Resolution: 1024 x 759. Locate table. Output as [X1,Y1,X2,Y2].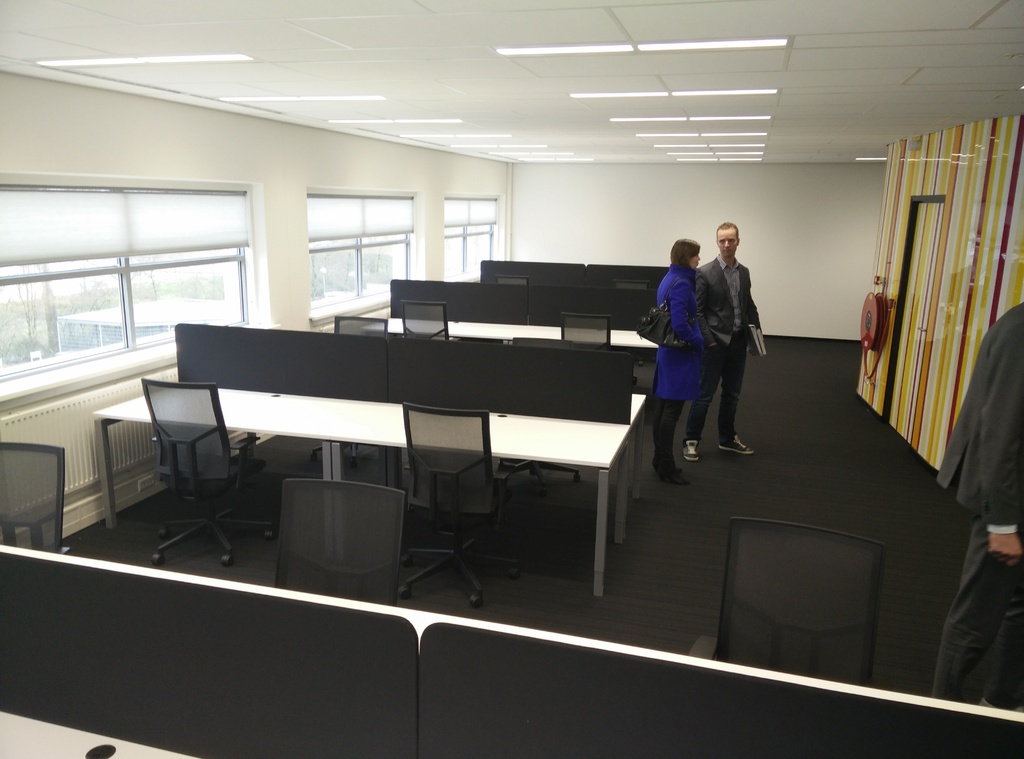
[134,357,691,610].
